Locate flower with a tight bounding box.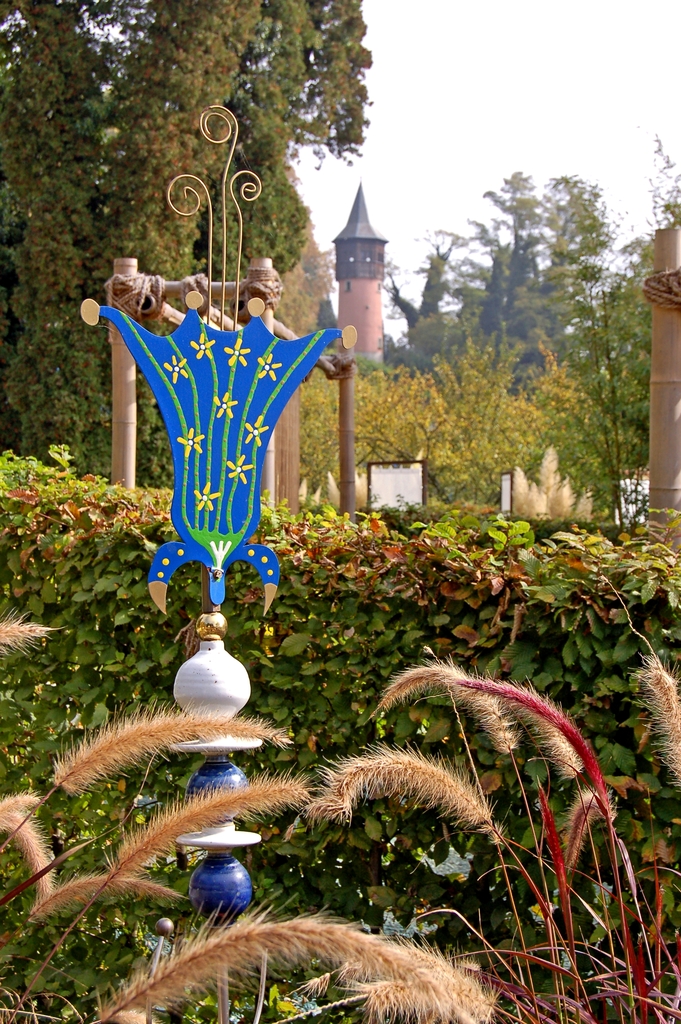
locate(221, 338, 250, 366).
